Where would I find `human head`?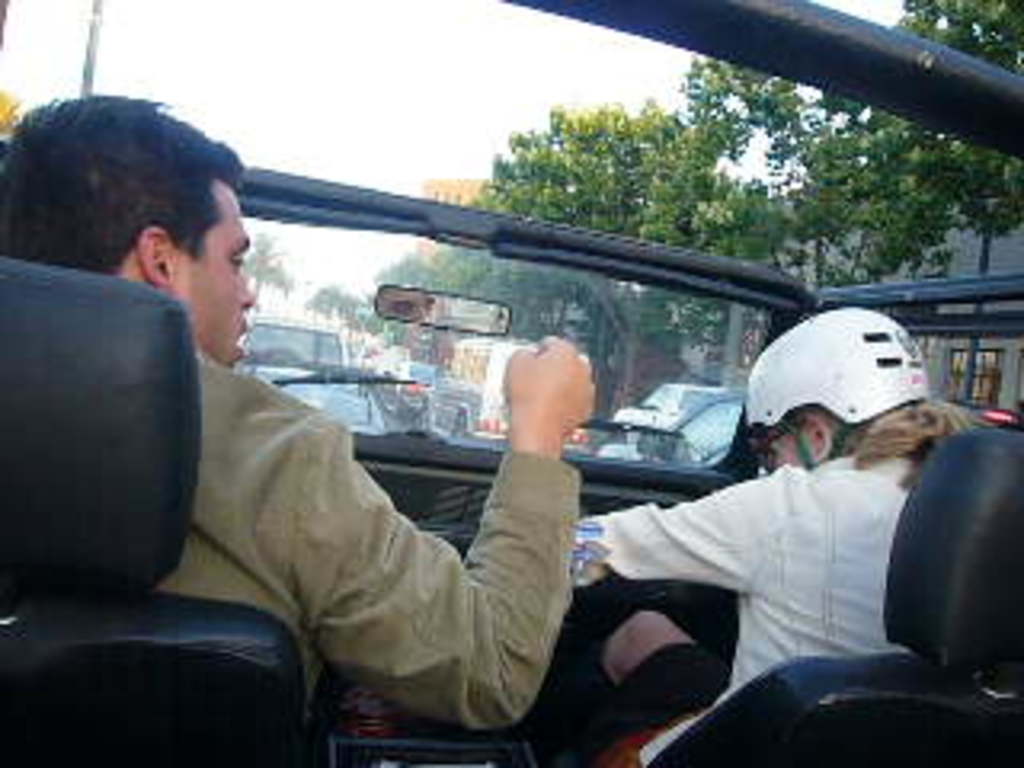
At <region>16, 93, 256, 323</region>.
